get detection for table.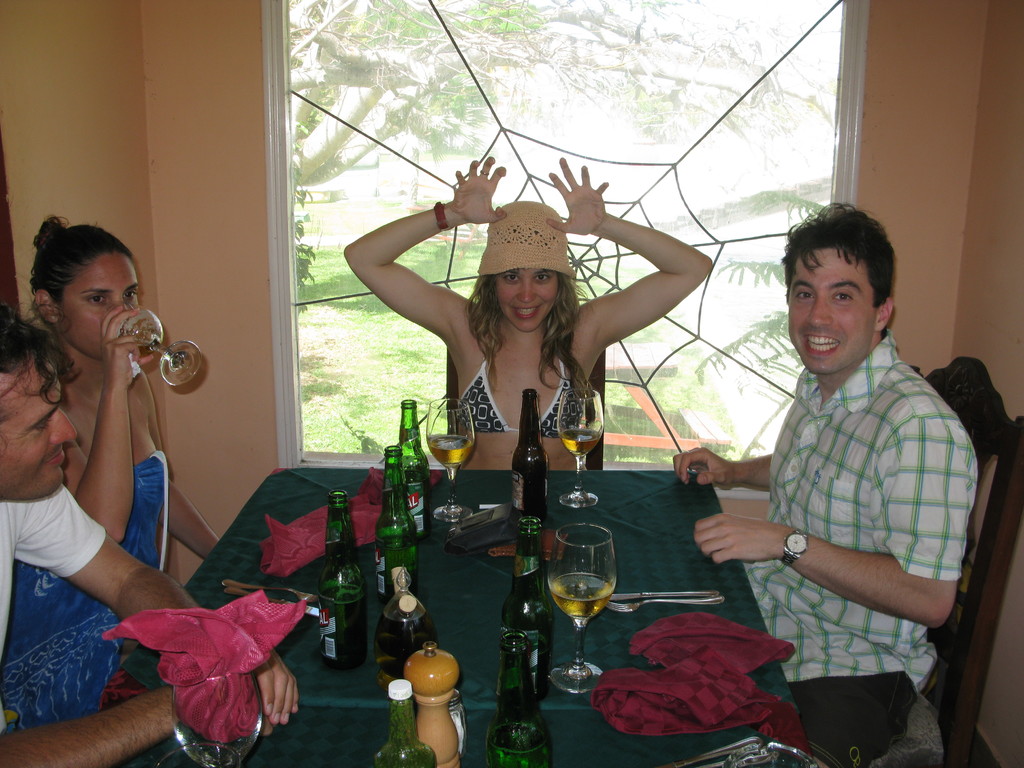
Detection: {"x1": 120, "y1": 472, "x2": 806, "y2": 767}.
